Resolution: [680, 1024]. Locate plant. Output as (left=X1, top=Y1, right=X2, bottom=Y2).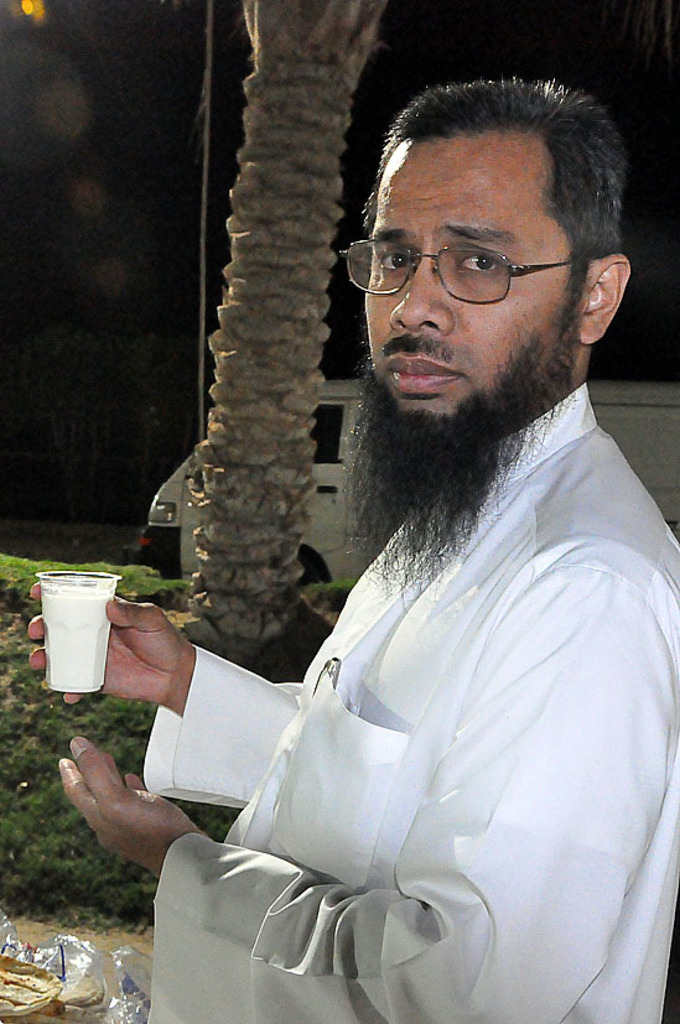
(left=0, top=544, right=355, bottom=922).
